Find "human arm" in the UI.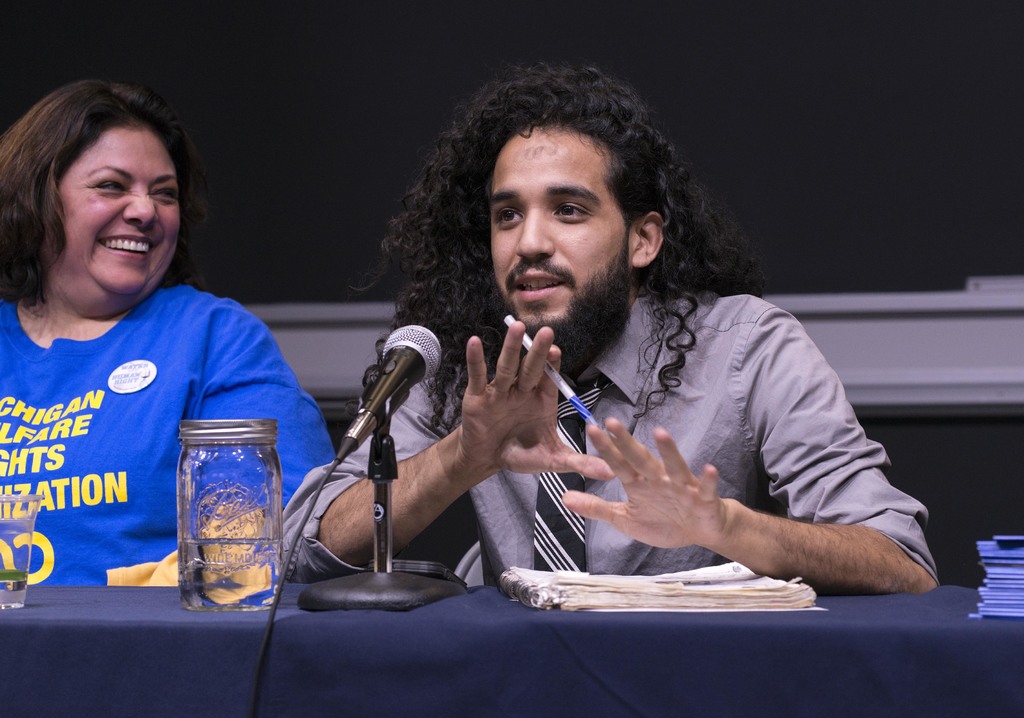
UI element at bbox(198, 297, 339, 516).
